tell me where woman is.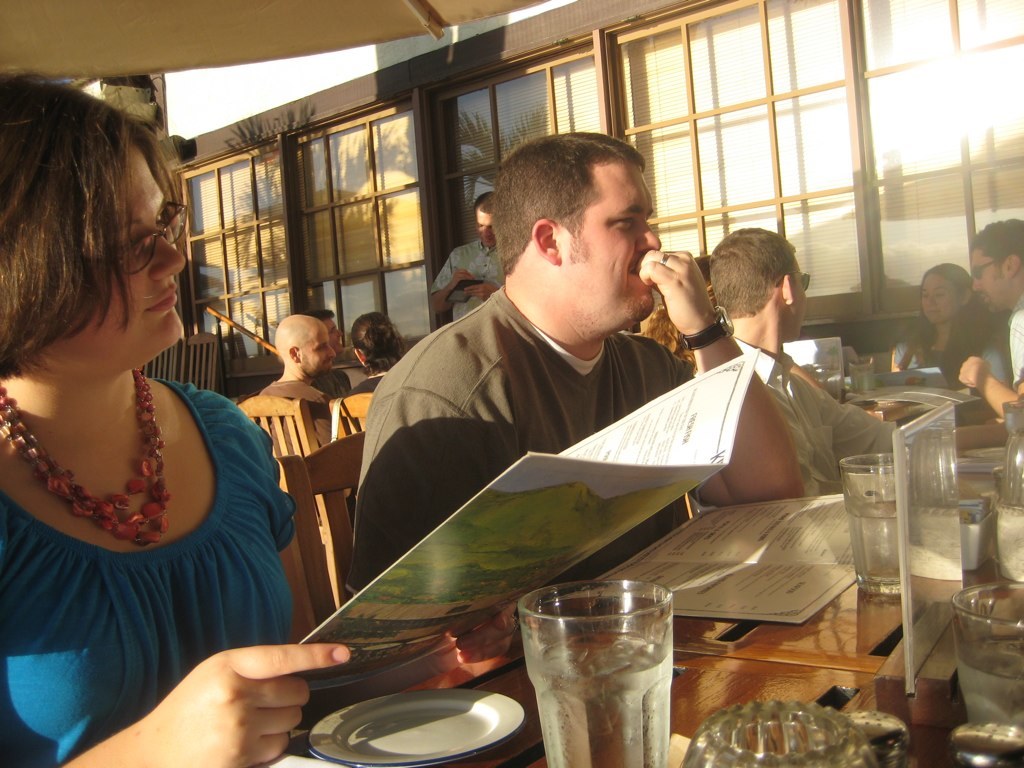
woman is at x1=347, y1=308, x2=409, y2=400.
